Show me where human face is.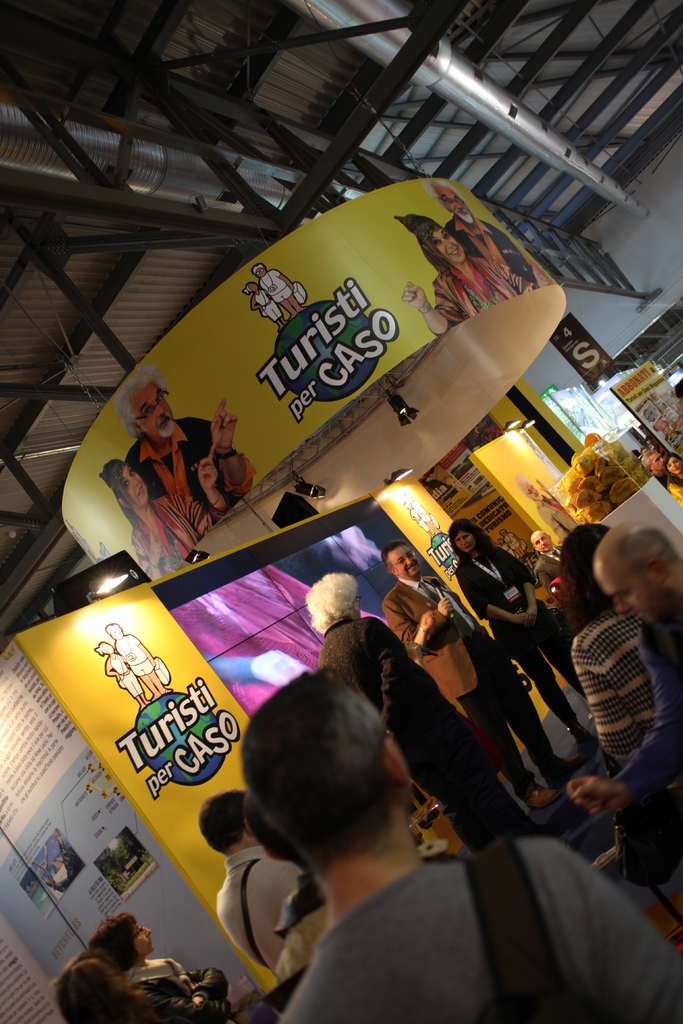
human face is at BBox(132, 384, 172, 435).
